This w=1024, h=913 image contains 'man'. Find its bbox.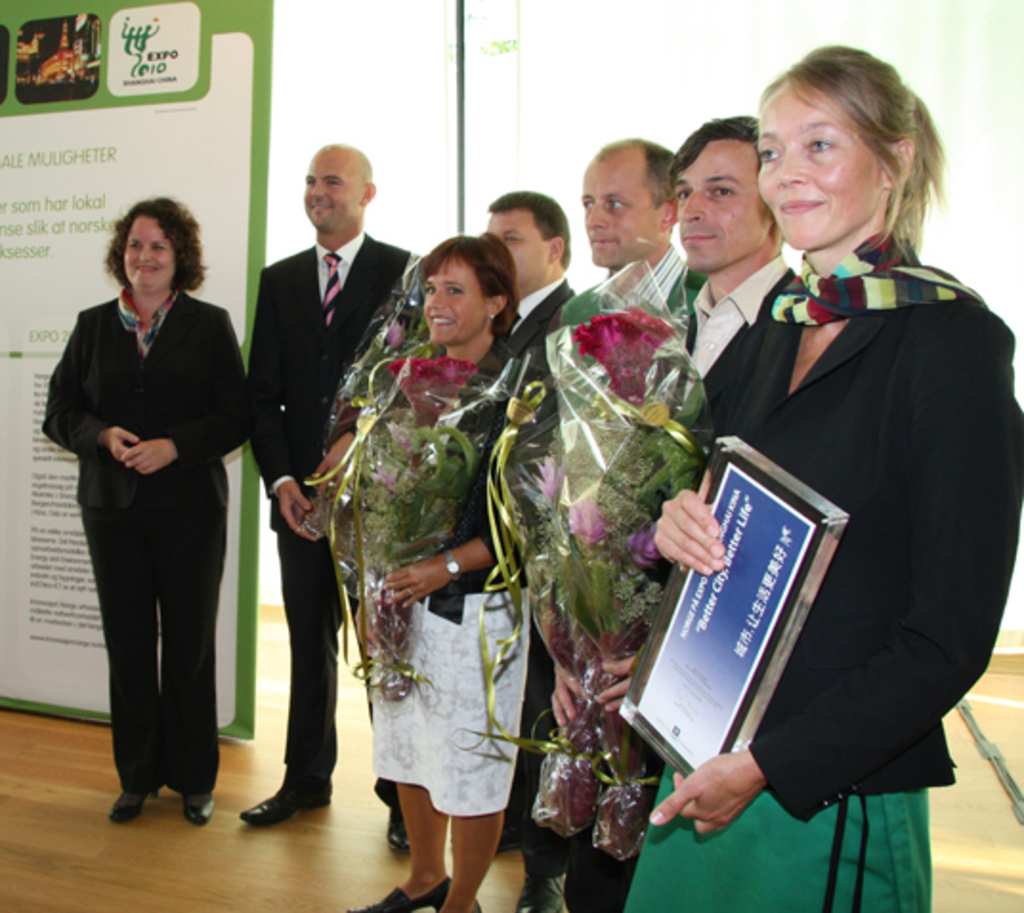
box(508, 134, 684, 911).
